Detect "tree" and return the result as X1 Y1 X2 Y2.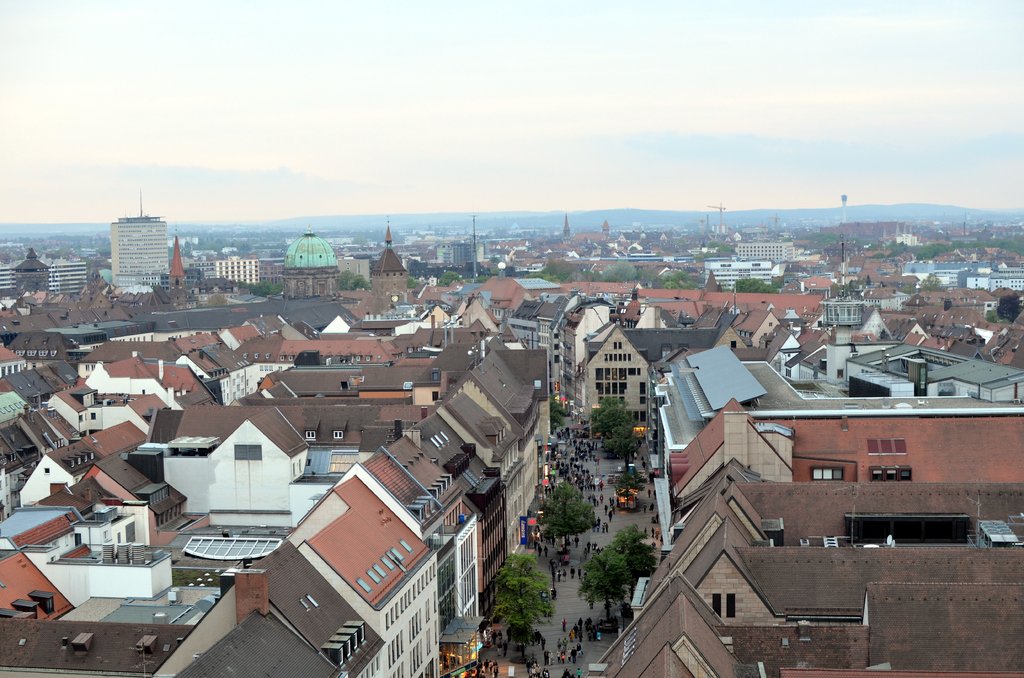
595 380 649 462.
